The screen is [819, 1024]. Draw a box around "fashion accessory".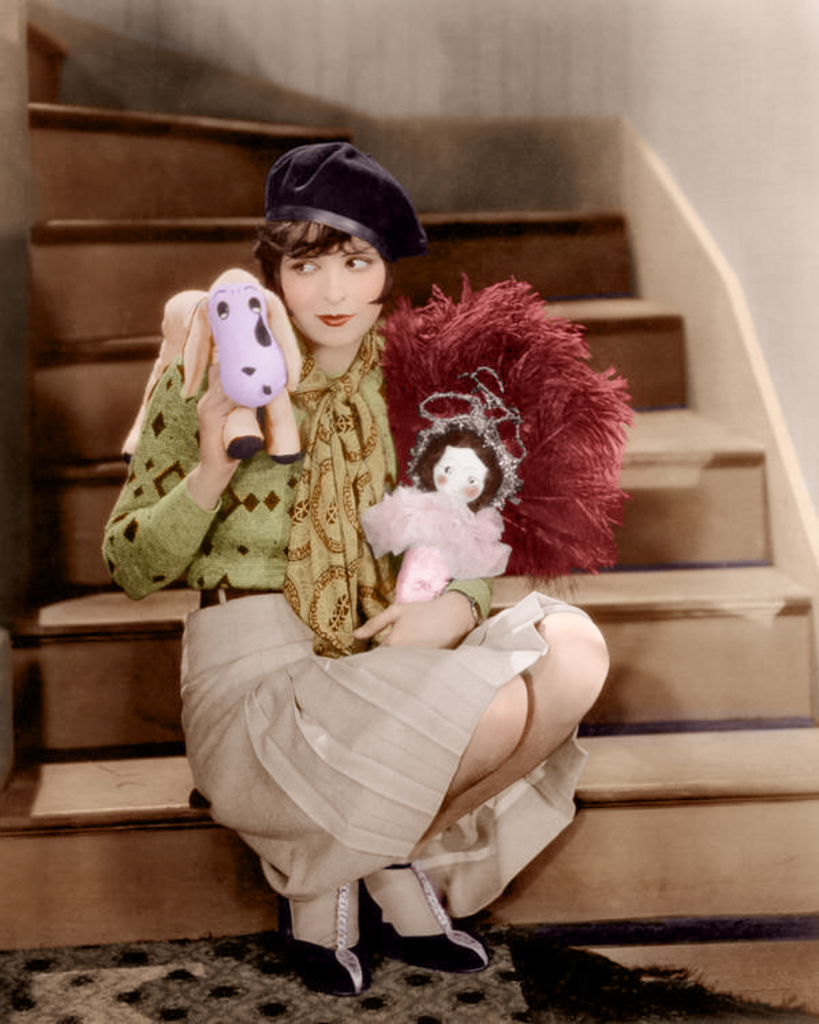
(left=445, top=587, right=487, bottom=632).
